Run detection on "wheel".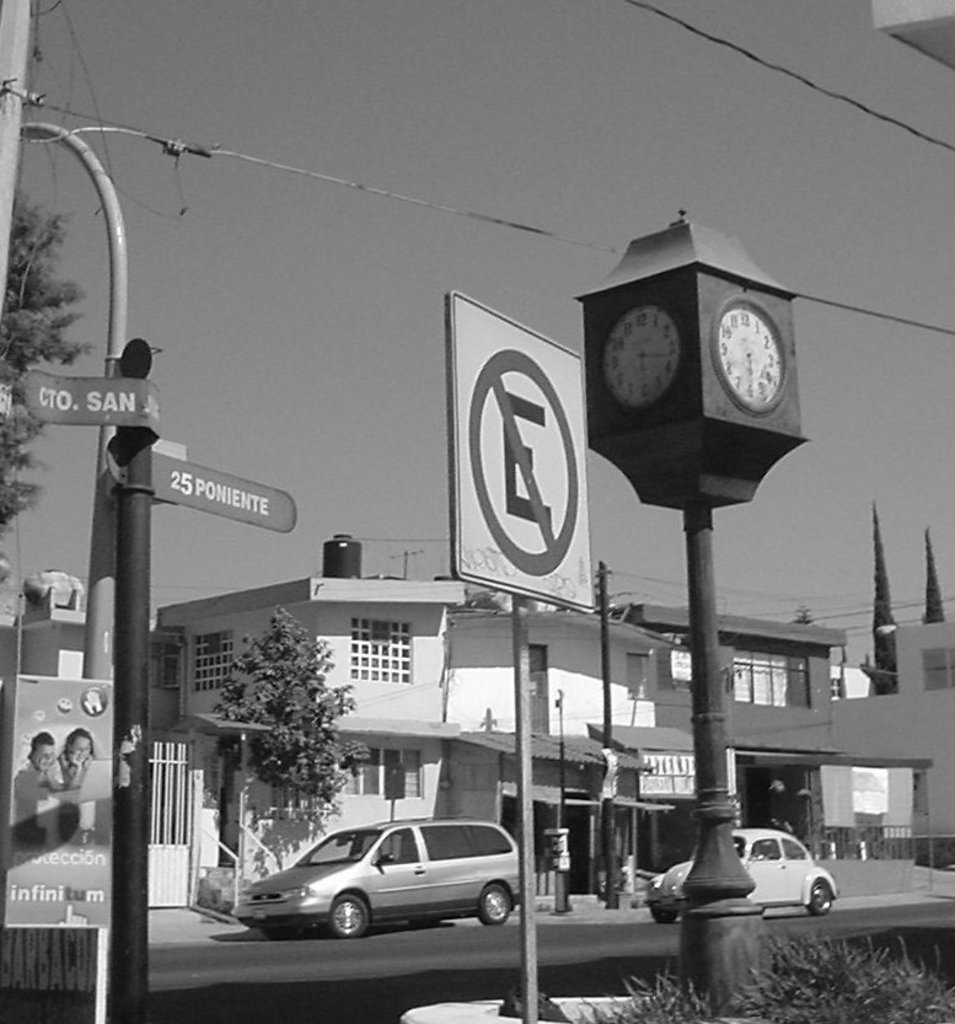
Result: box(650, 904, 678, 922).
